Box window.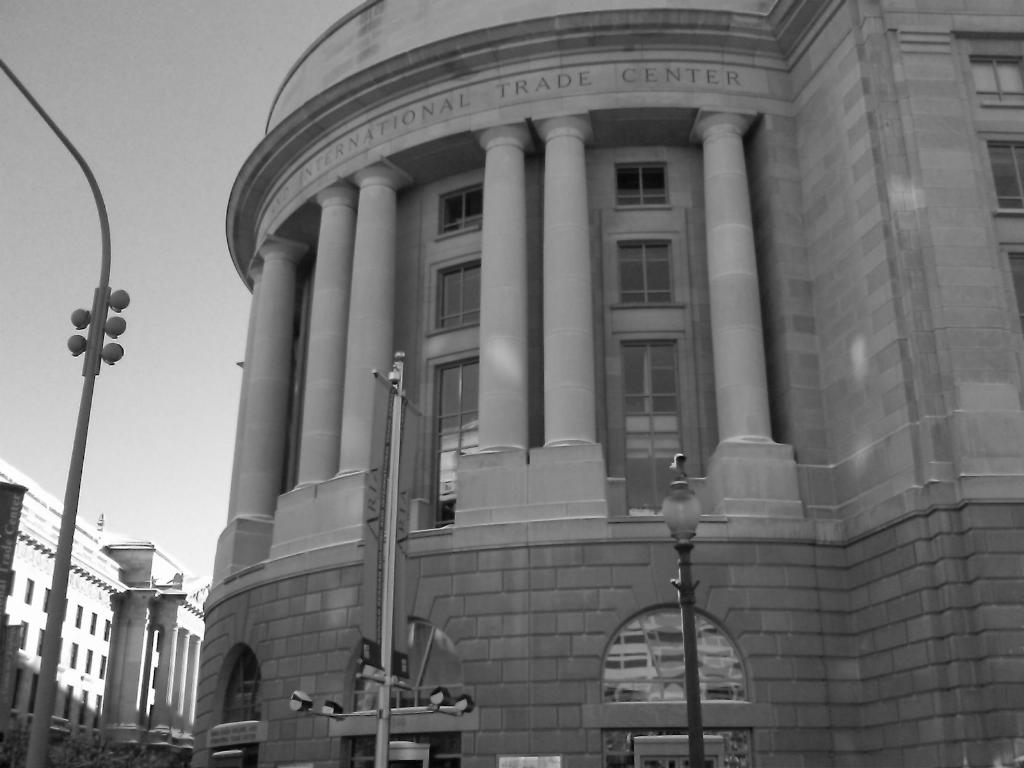
{"left": 84, "top": 647, "right": 92, "bottom": 675}.
